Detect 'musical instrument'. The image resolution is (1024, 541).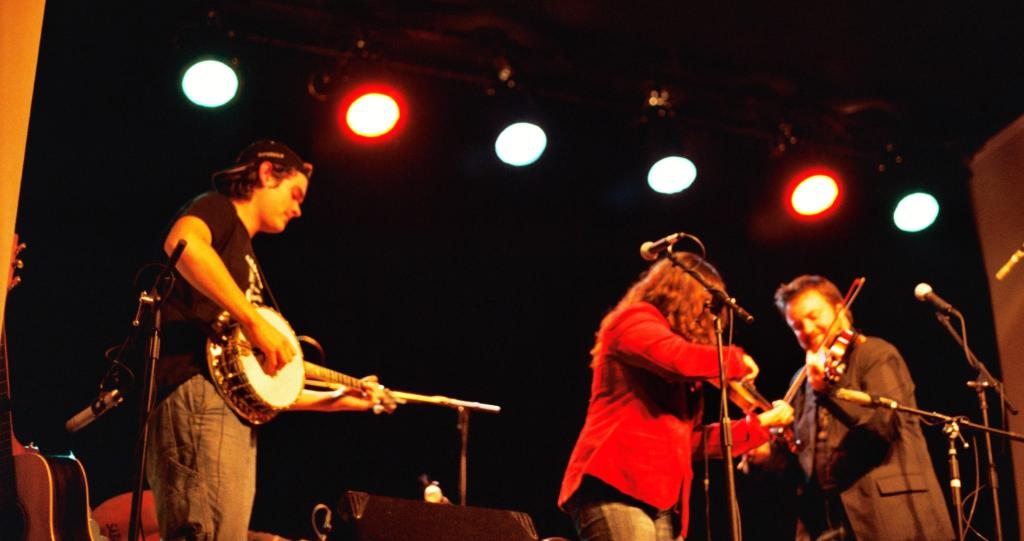
(x1=691, y1=312, x2=798, y2=457).
